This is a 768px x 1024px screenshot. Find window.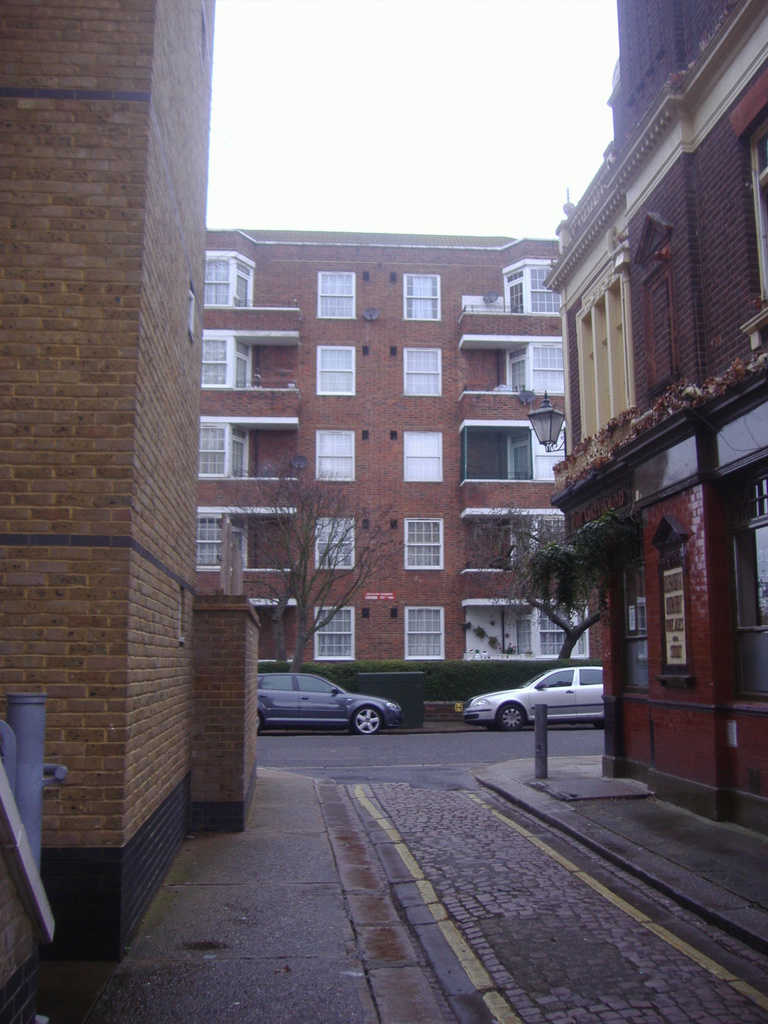
Bounding box: x1=618 y1=542 x2=646 y2=689.
